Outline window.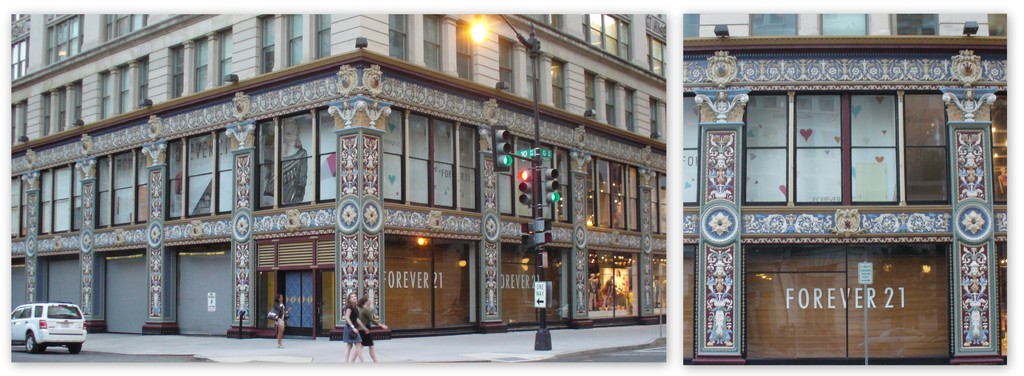
Outline: left=527, top=49, right=538, bottom=101.
